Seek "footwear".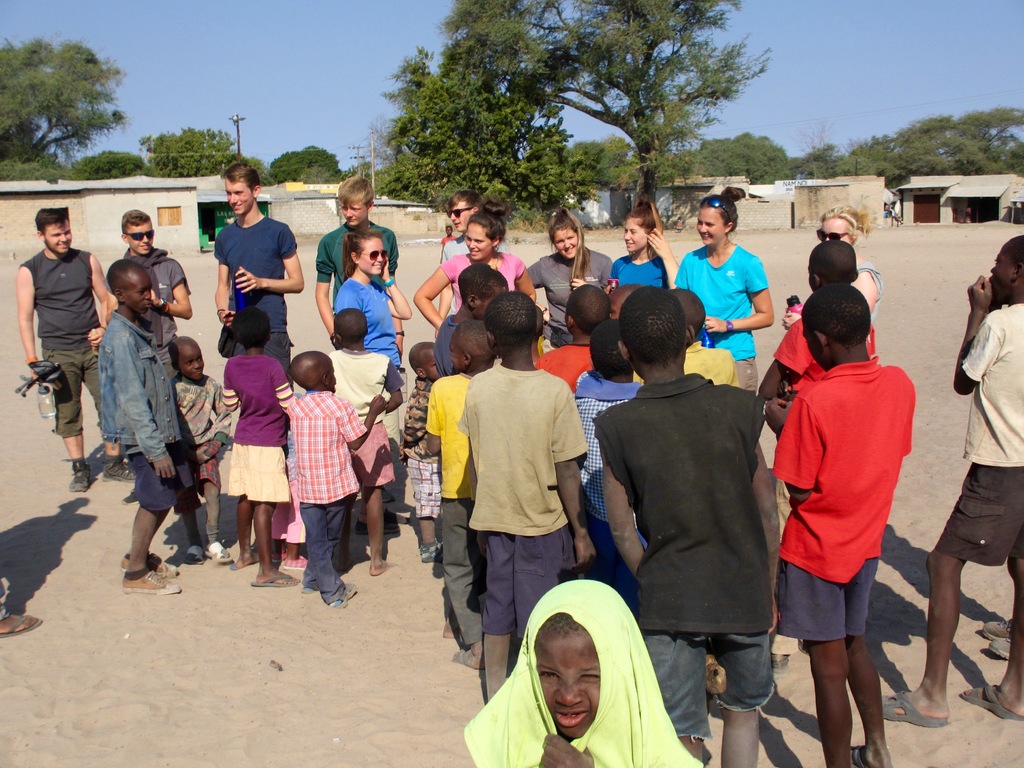
122,563,182,593.
